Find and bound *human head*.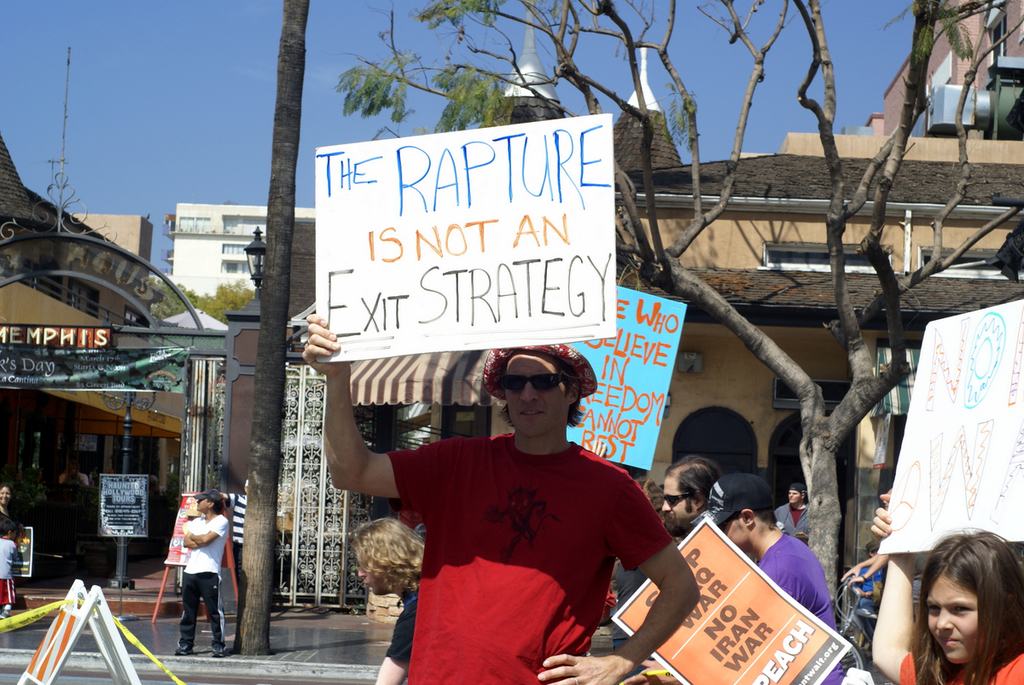
Bound: [787,481,806,508].
